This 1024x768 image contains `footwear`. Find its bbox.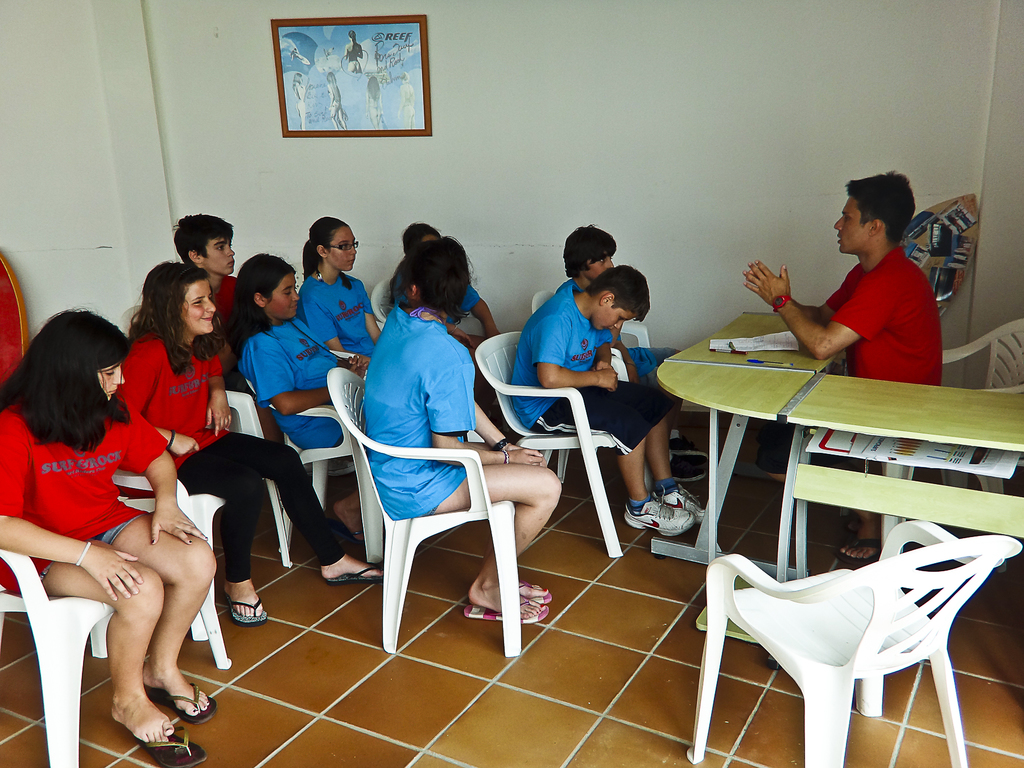
bbox=[621, 499, 694, 535].
